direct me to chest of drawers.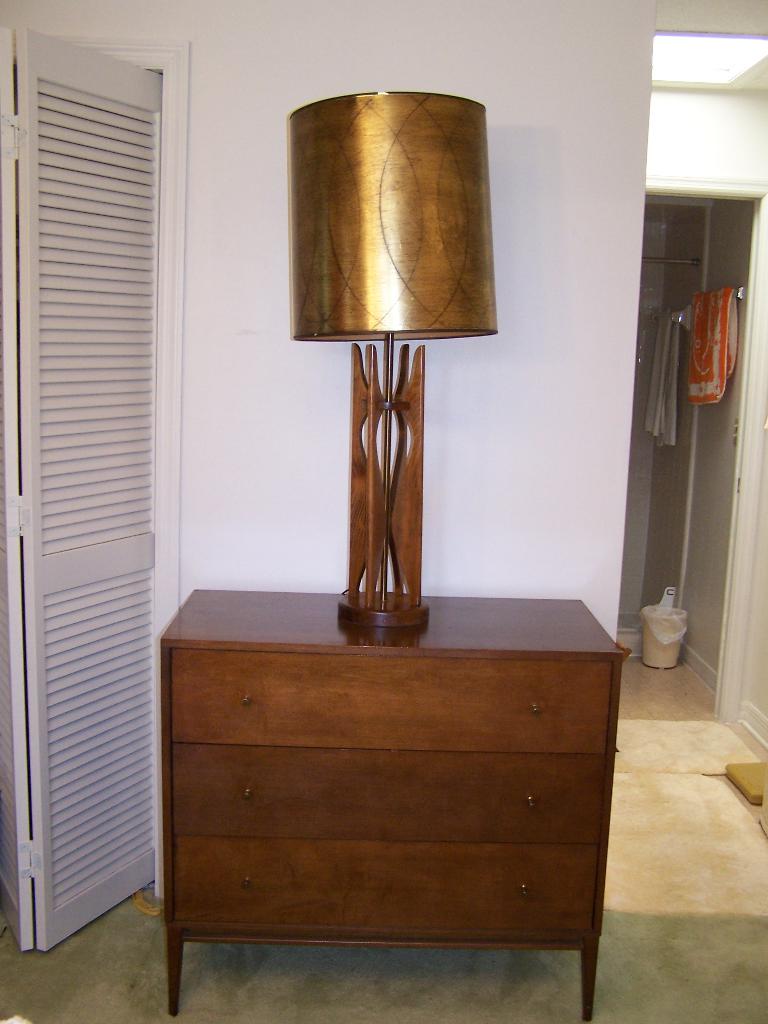
Direction: rect(159, 587, 628, 1020).
